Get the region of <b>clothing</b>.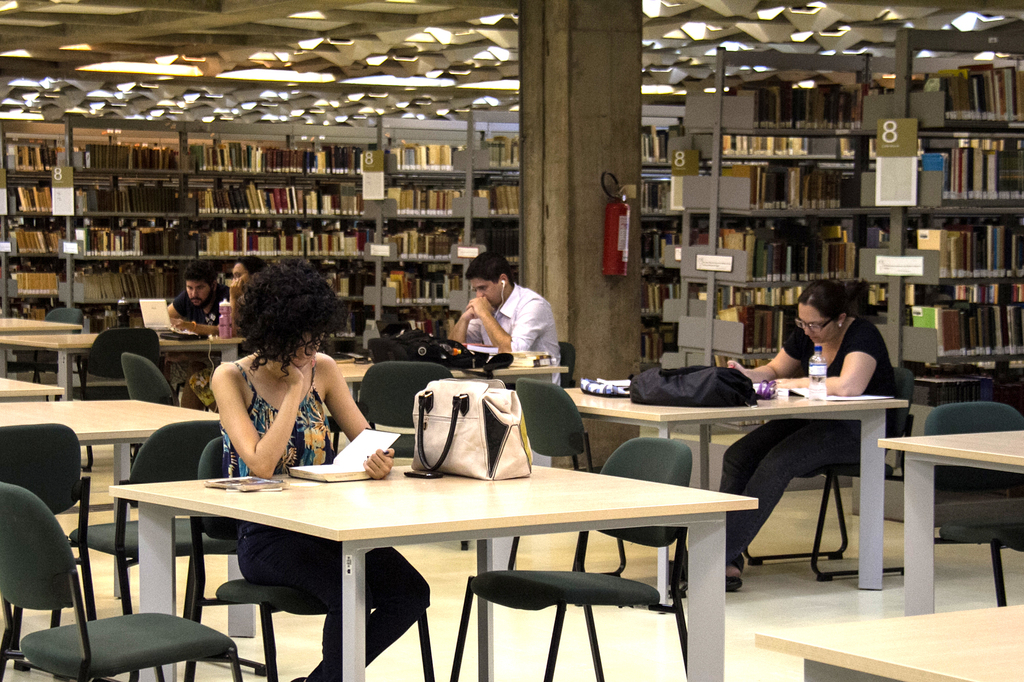
detection(168, 279, 229, 392).
